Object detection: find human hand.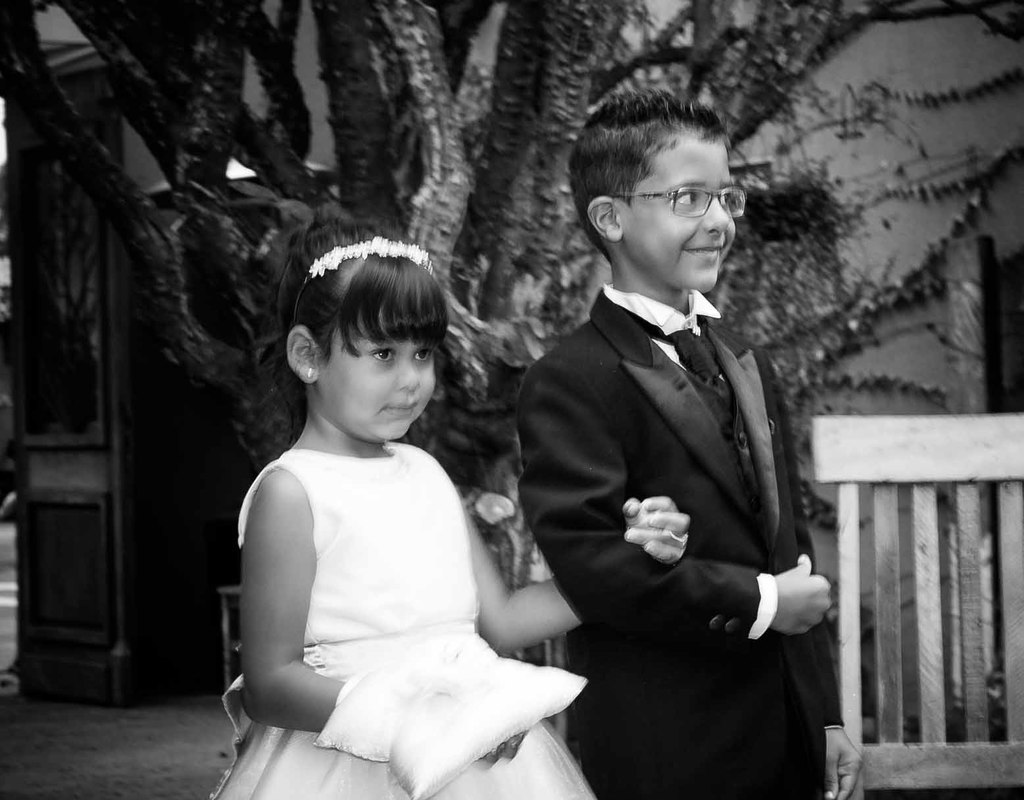
823,728,862,799.
